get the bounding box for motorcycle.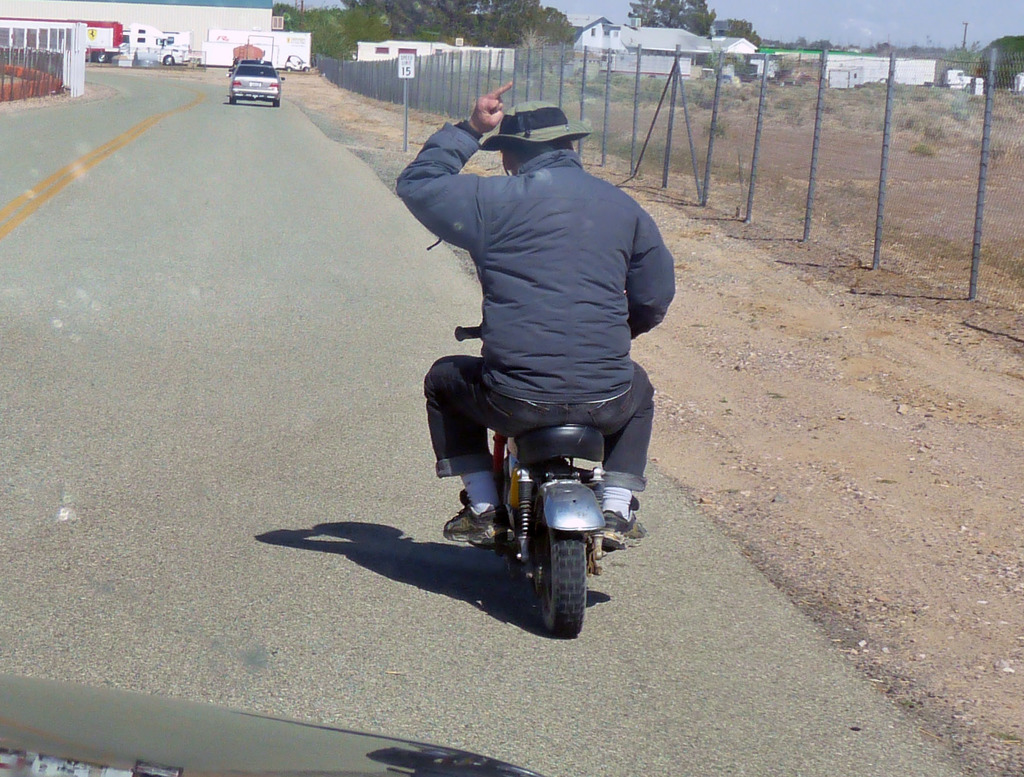
left=454, top=323, right=607, bottom=637.
